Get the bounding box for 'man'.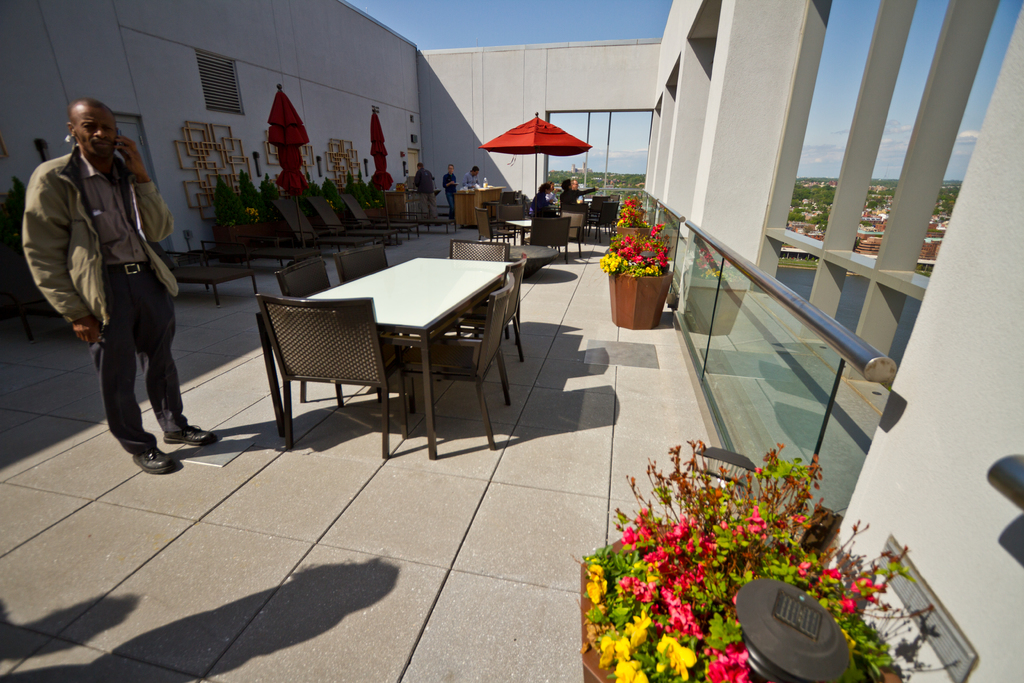
(left=568, top=177, right=585, bottom=202).
